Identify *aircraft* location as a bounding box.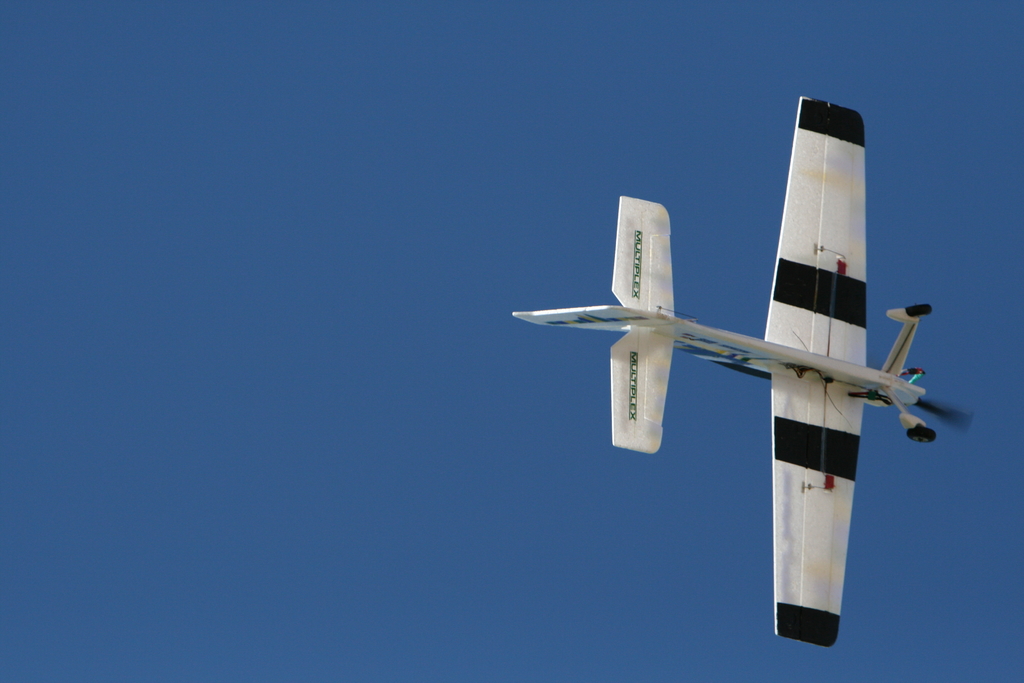
rect(552, 77, 947, 616).
